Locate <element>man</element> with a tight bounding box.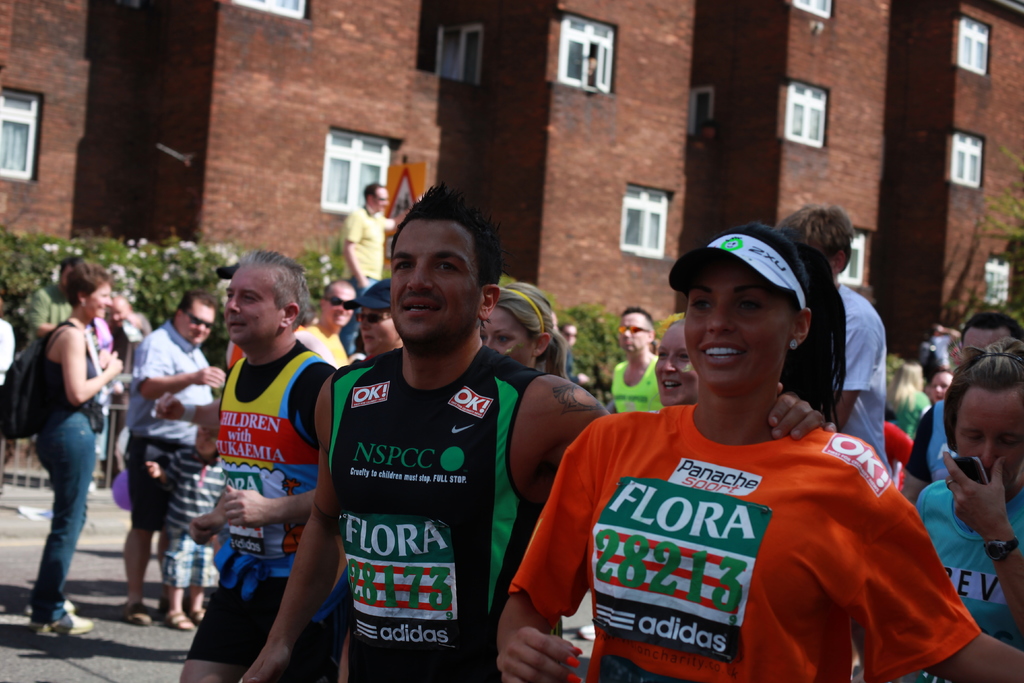
337/185/412/355.
